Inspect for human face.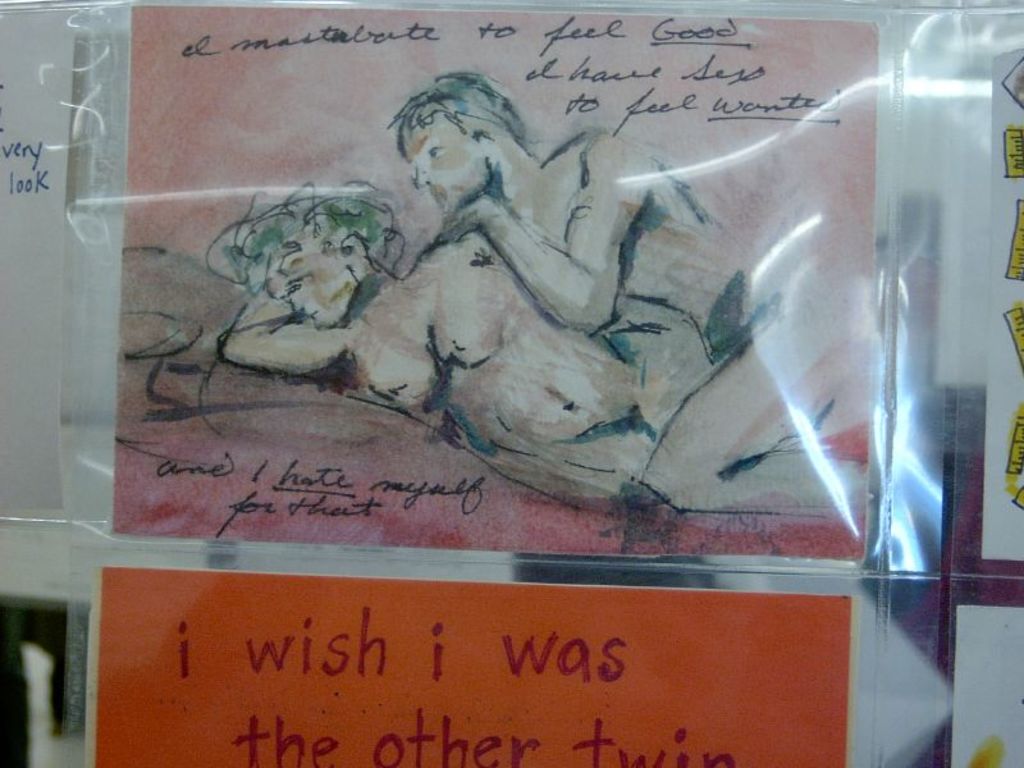
Inspection: (left=397, top=118, right=490, bottom=211).
